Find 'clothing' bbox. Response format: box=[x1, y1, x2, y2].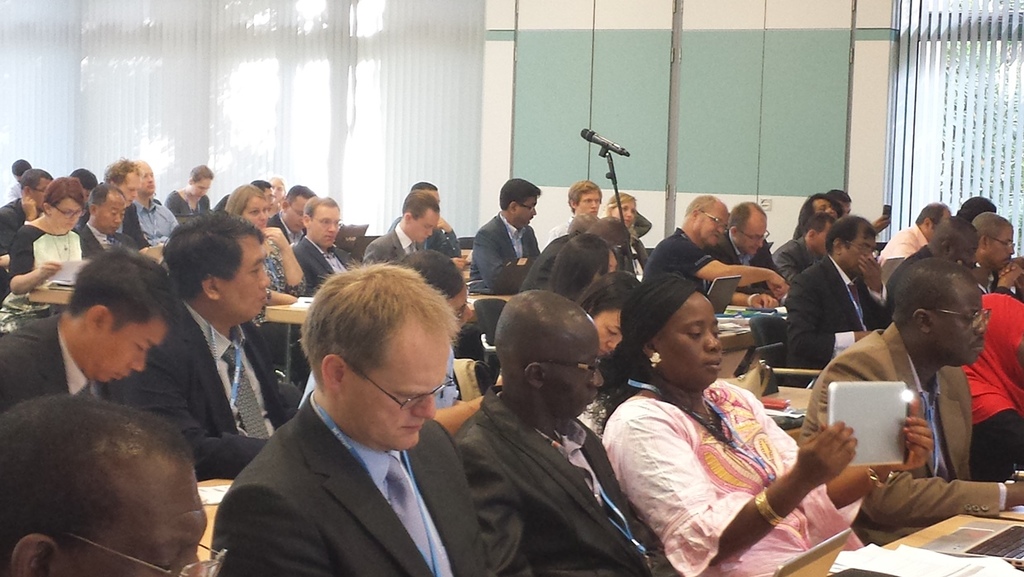
box=[211, 195, 236, 214].
